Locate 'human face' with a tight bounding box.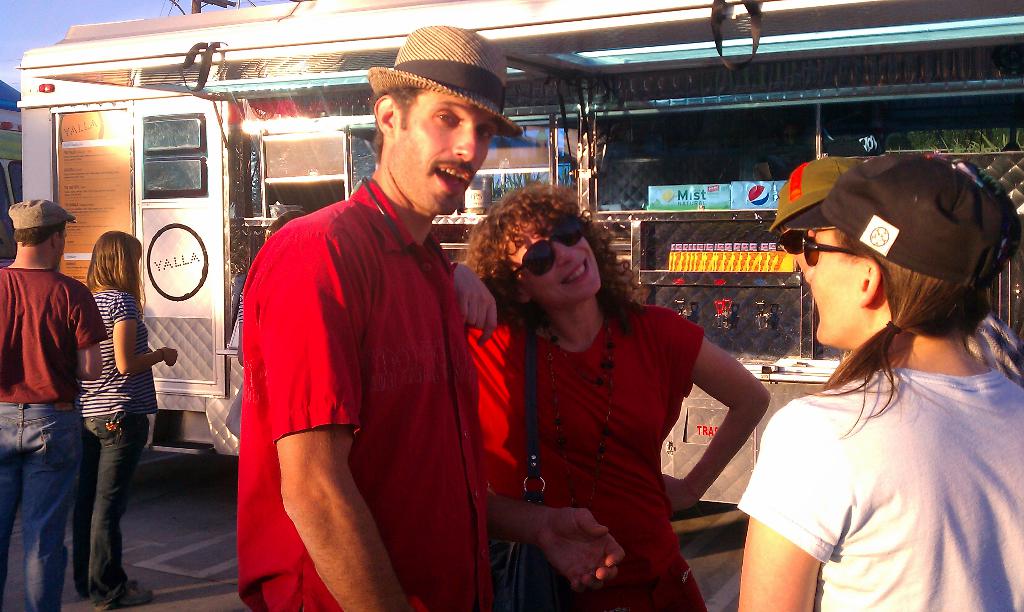
[803,223,861,344].
